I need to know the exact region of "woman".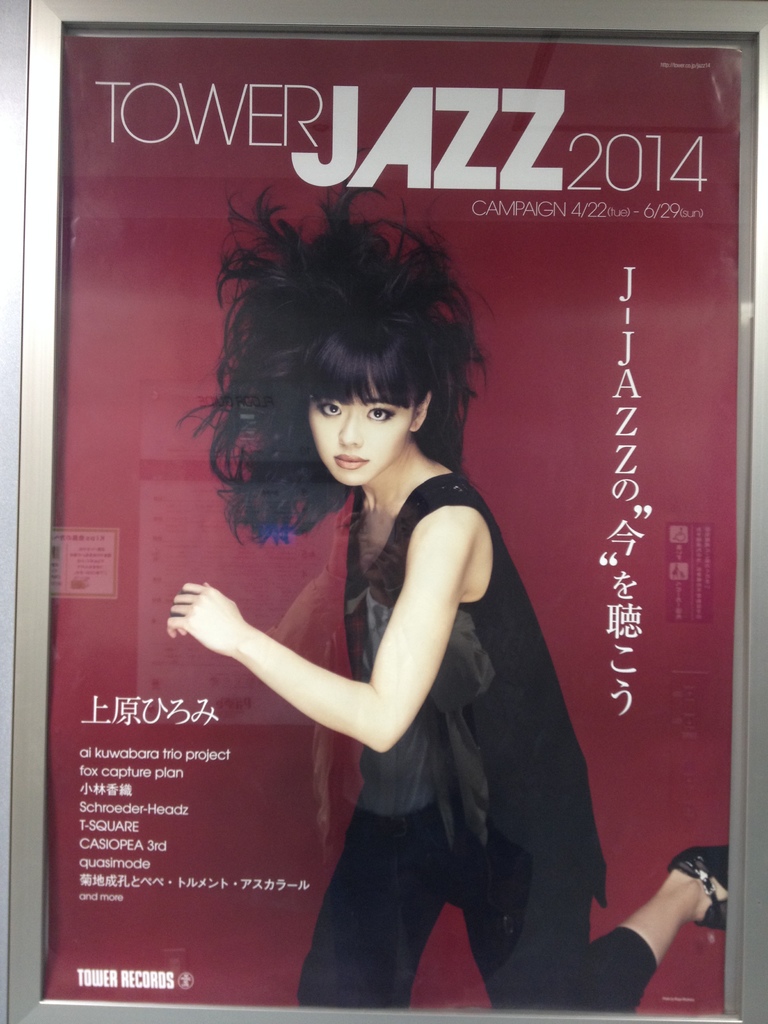
Region: [169,215,605,1018].
